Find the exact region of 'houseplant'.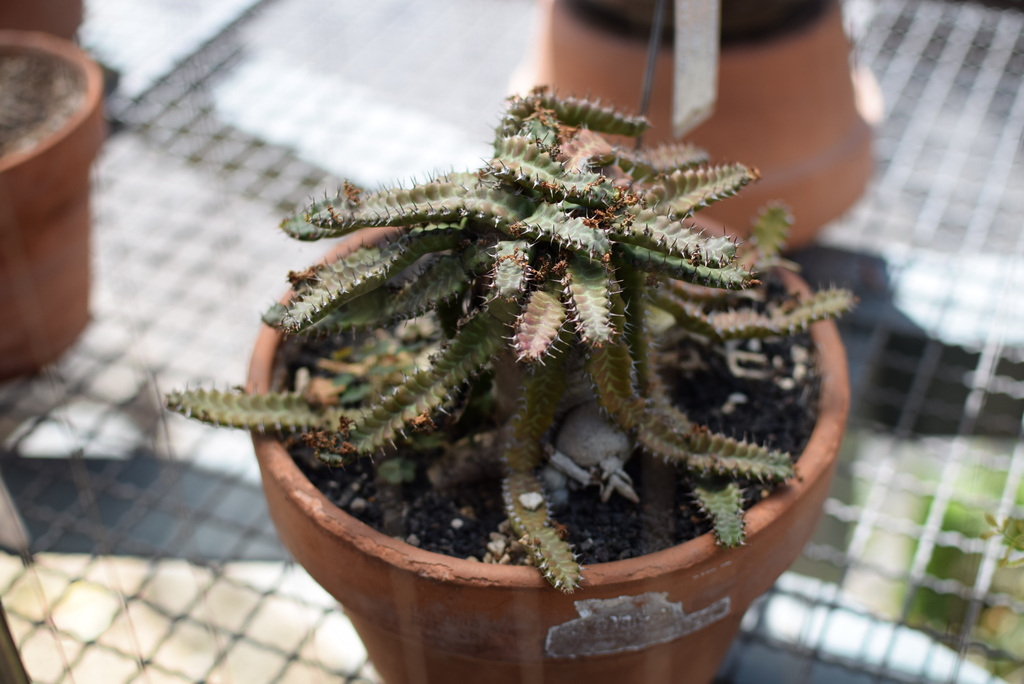
Exact region: [161, 72, 850, 683].
